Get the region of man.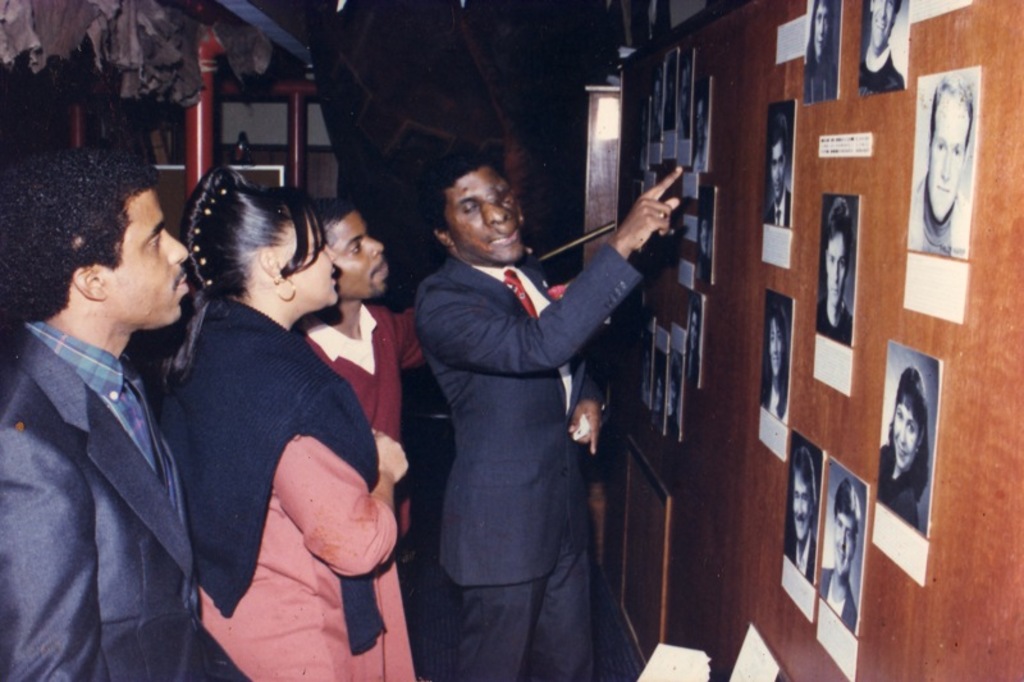
bbox=[815, 197, 851, 344].
